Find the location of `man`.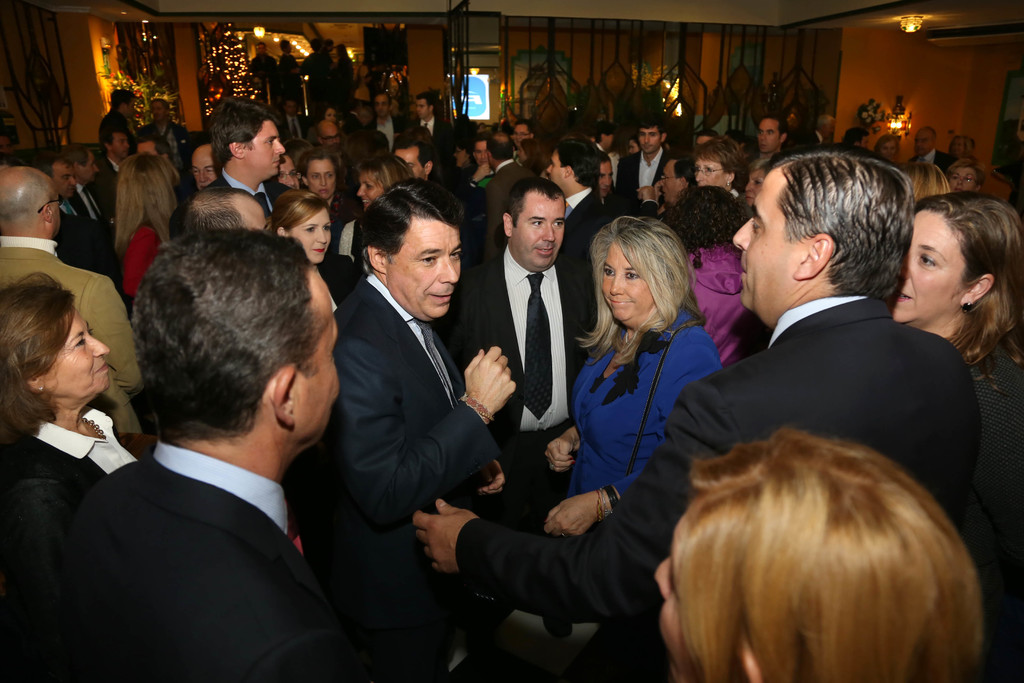
Location: locate(0, 164, 142, 435).
